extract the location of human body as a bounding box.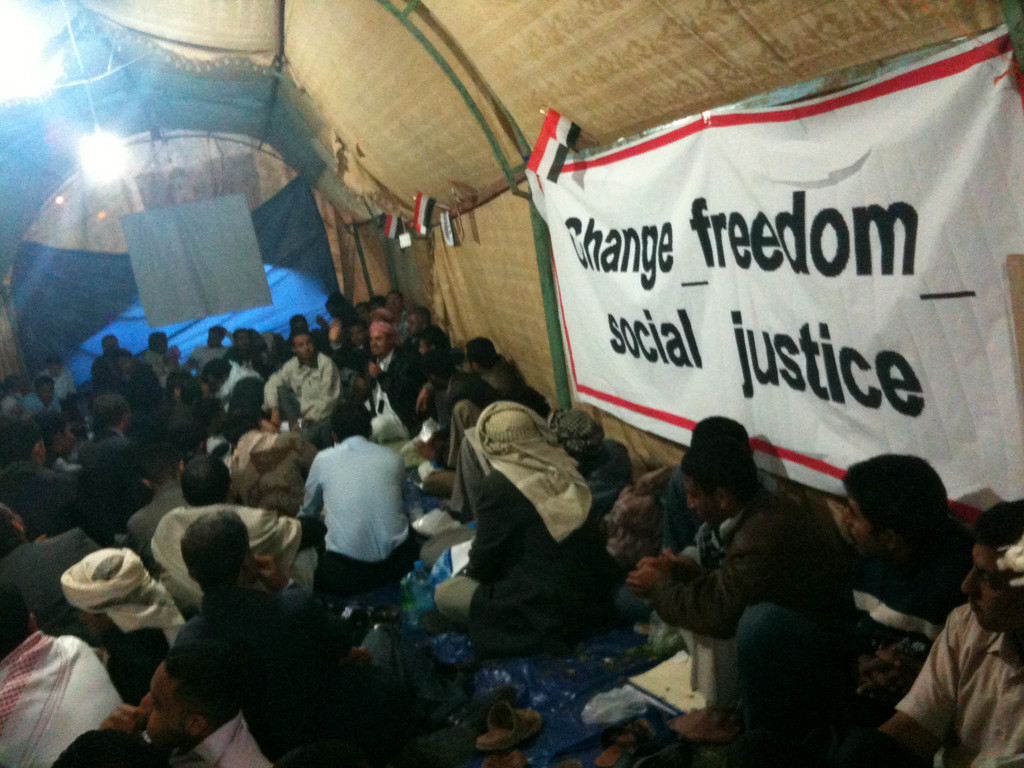
(847,534,975,767).
